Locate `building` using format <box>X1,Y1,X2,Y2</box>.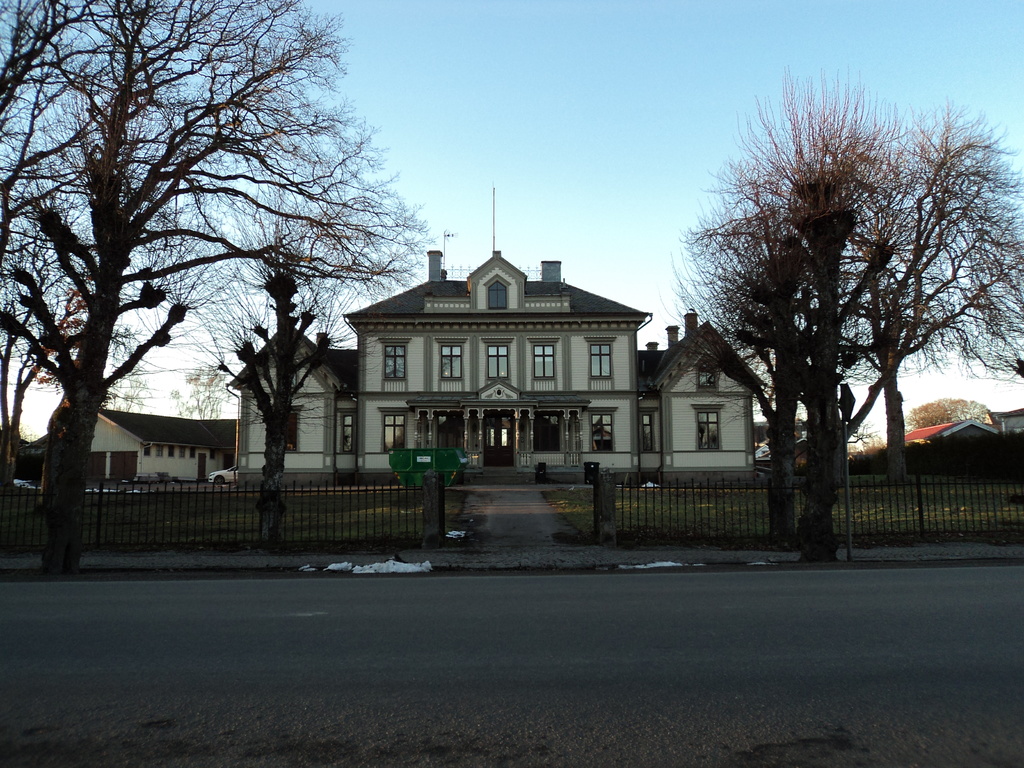
<box>227,182,768,486</box>.
